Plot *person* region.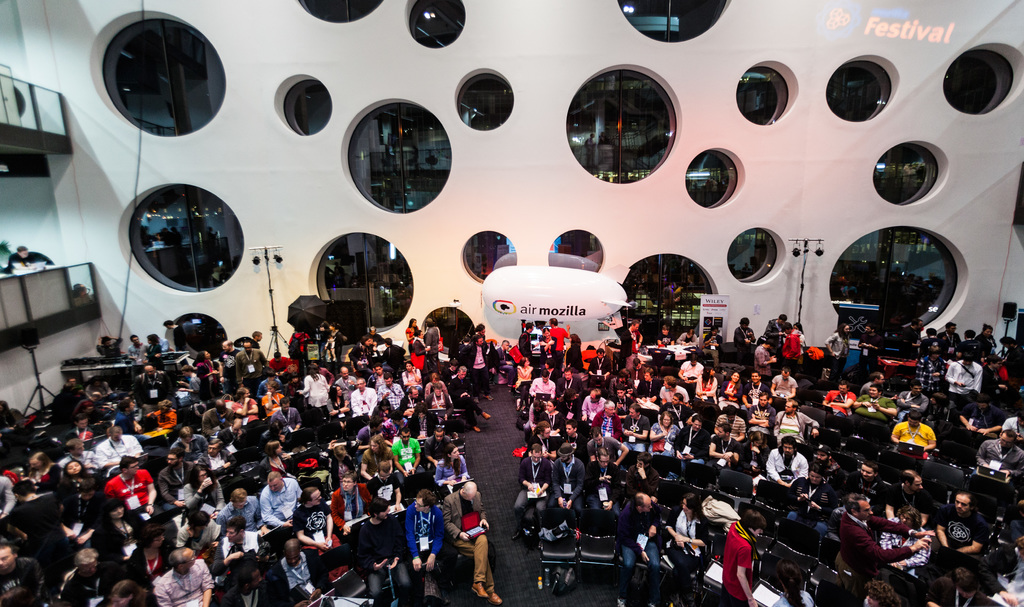
Plotted at (x1=732, y1=313, x2=757, y2=359).
